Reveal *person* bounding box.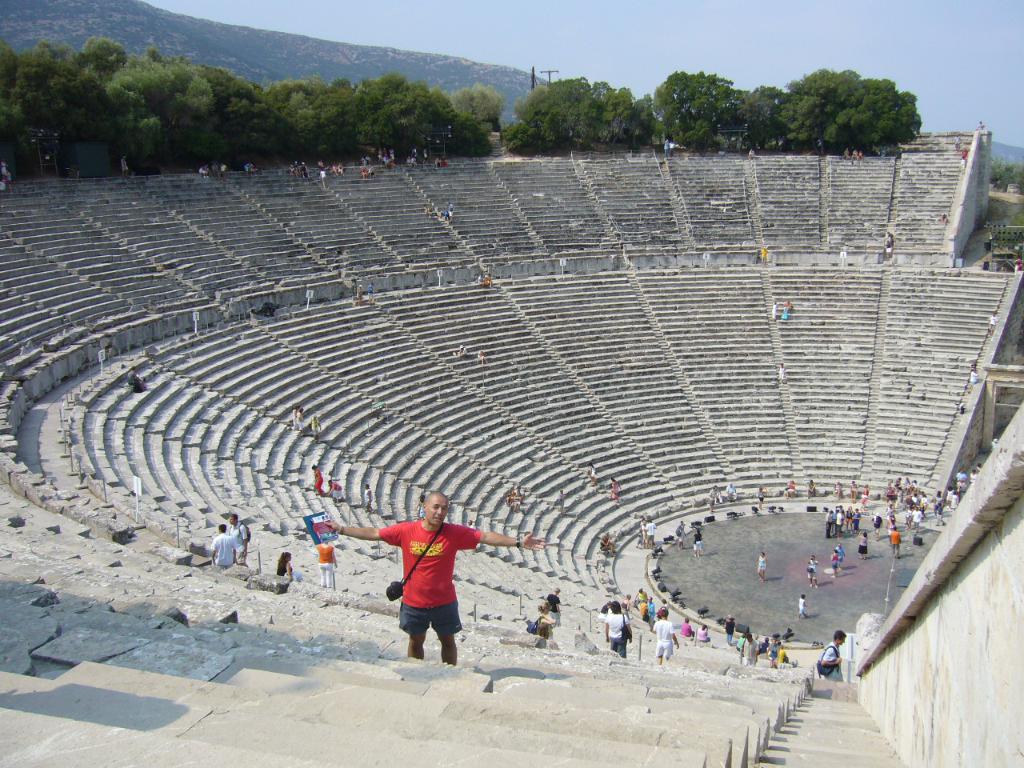
Revealed: (x1=311, y1=415, x2=322, y2=434).
